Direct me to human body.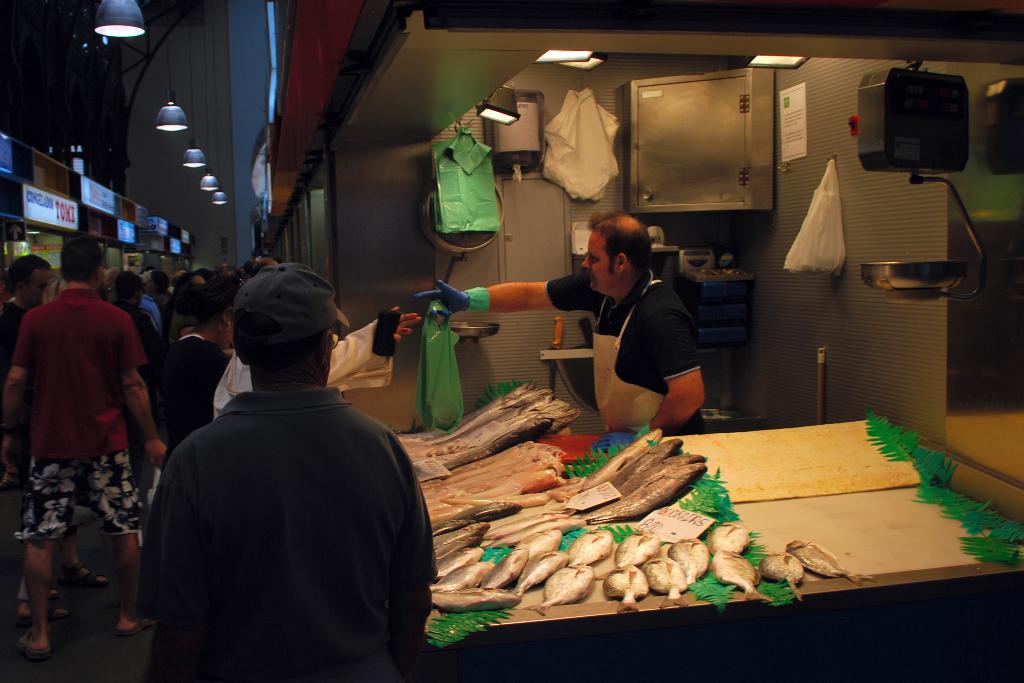
Direction: left=154, top=333, right=226, bottom=457.
